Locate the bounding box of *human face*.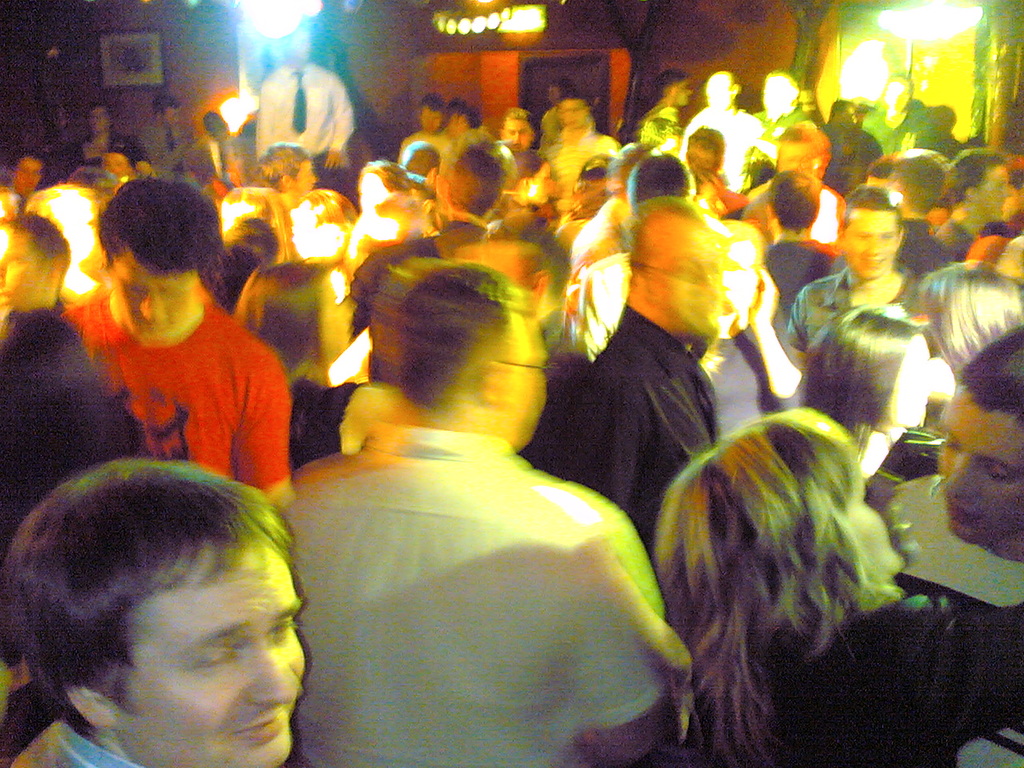
Bounding box: BBox(0, 224, 53, 318).
